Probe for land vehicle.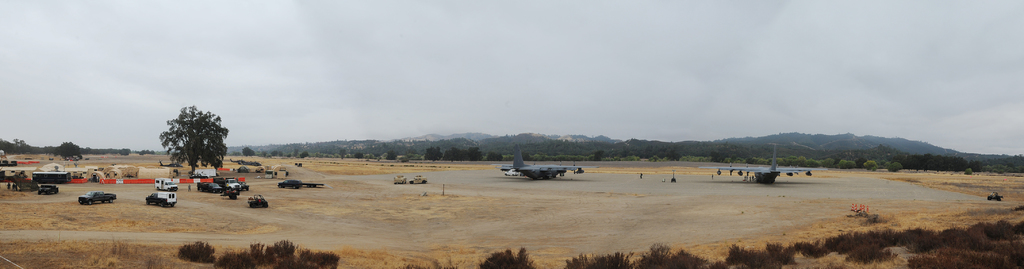
Probe result: <region>36, 184, 56, 192</region>.
